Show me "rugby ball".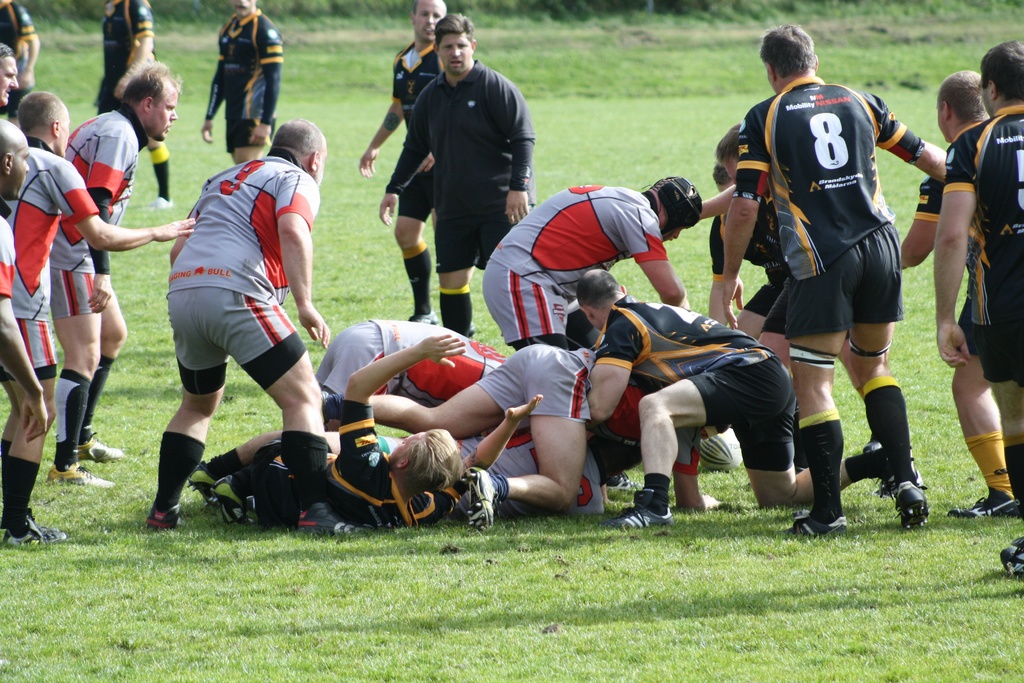
"rugby ball" is here: {"left": 698, "top": 428, "right": 743, "bottom": 472}.
